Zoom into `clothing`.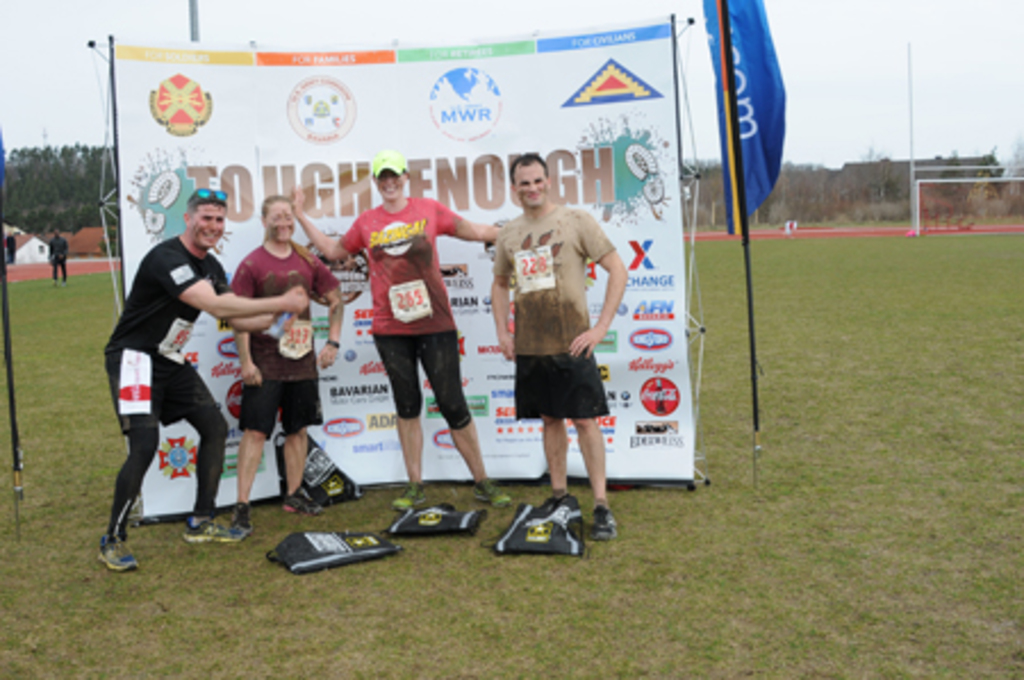
Zoom target: region(7, 237, 18, 262).
